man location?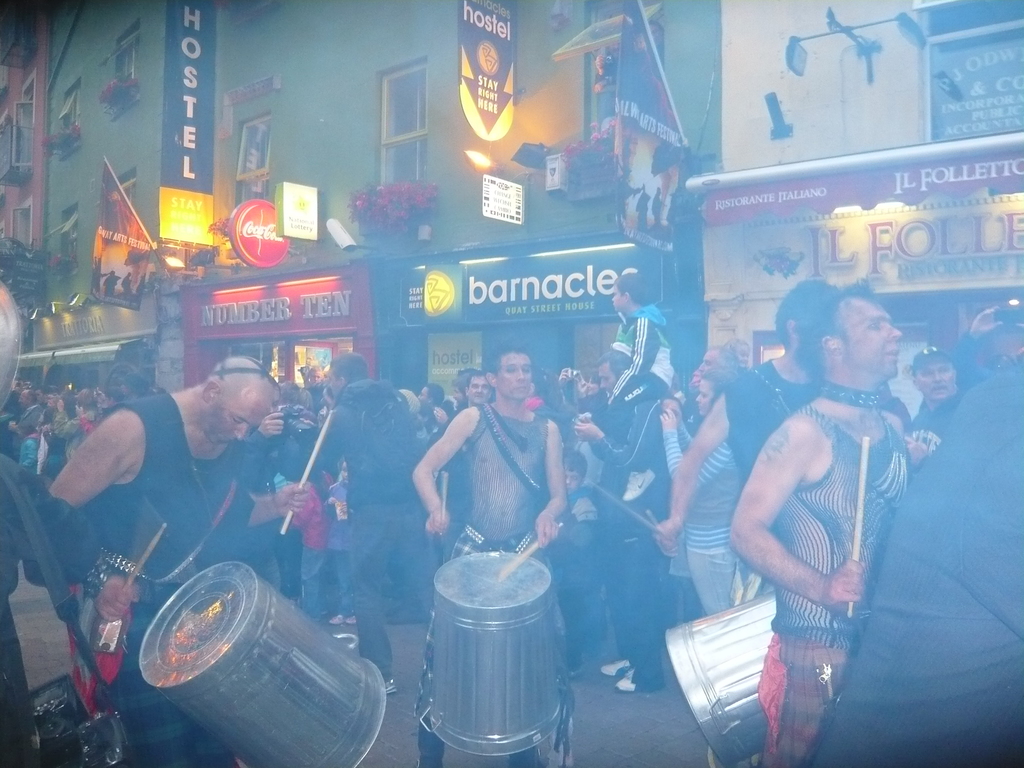
271 348 446 703
